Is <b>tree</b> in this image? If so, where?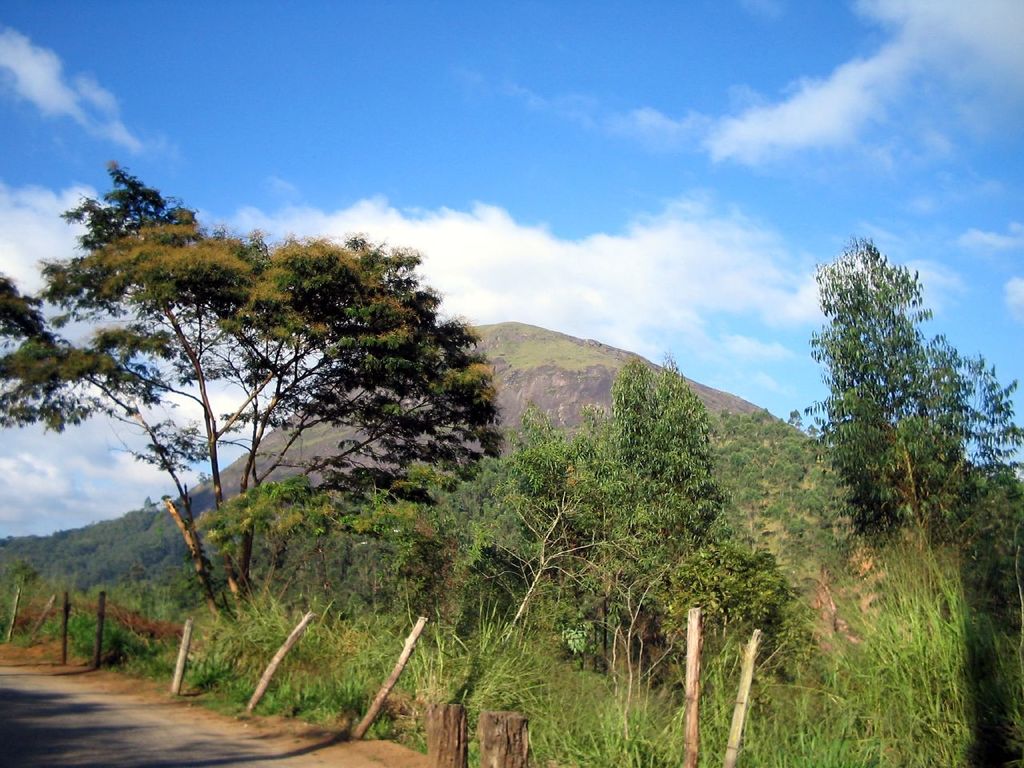
Yes, at Rect(349, 346, 825, 706).
